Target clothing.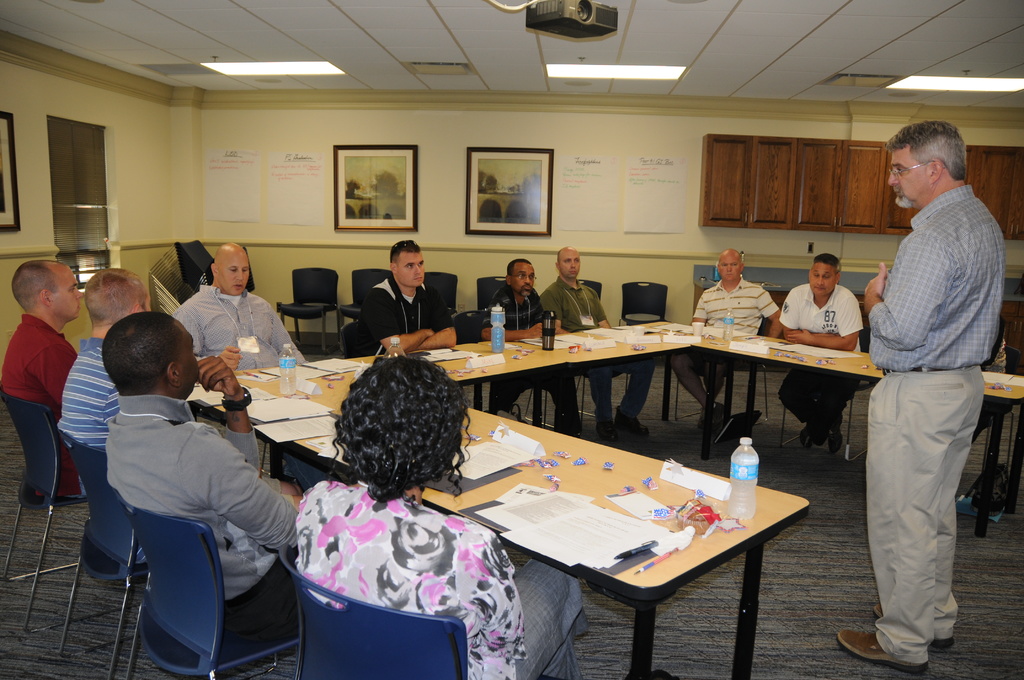
Target region: select_region(58, 332, 199, 474).
